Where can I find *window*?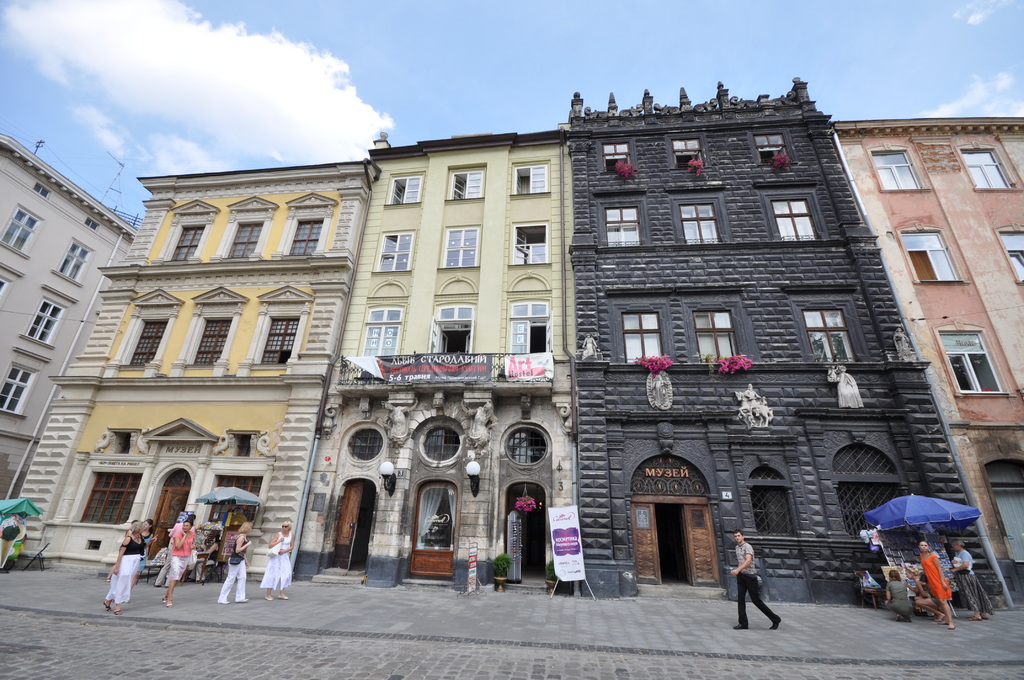
You can find it at [873, 145, 923, 196].
